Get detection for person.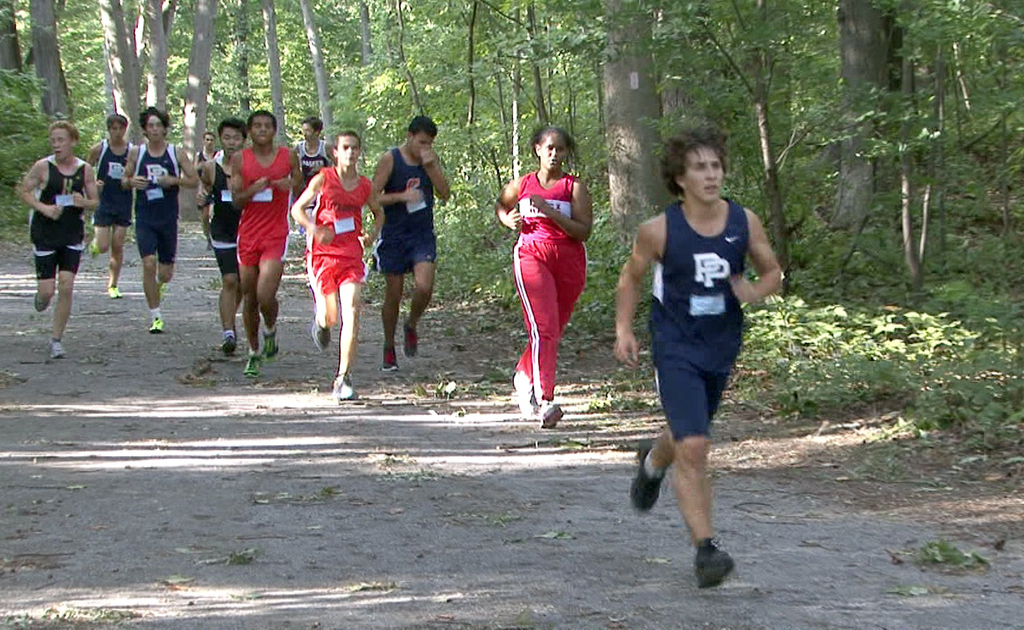
Detection: x1=302, y1=131, x2=382, y2=401.
